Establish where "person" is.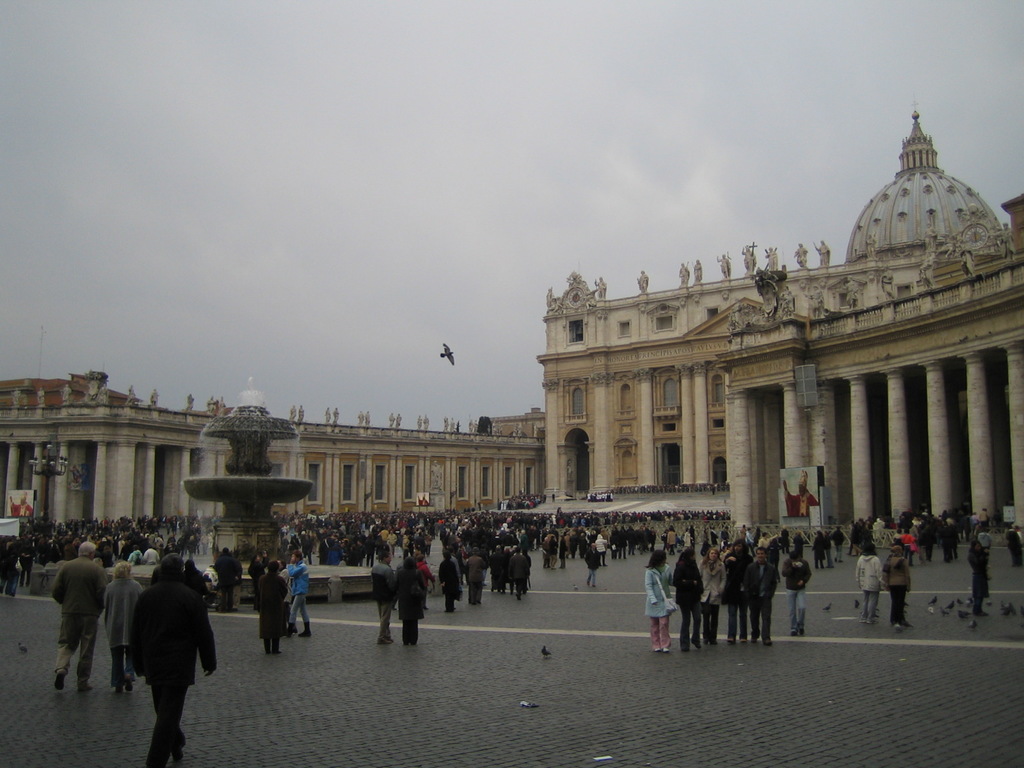
Established at bbox=[585, 541, 599, 588].
